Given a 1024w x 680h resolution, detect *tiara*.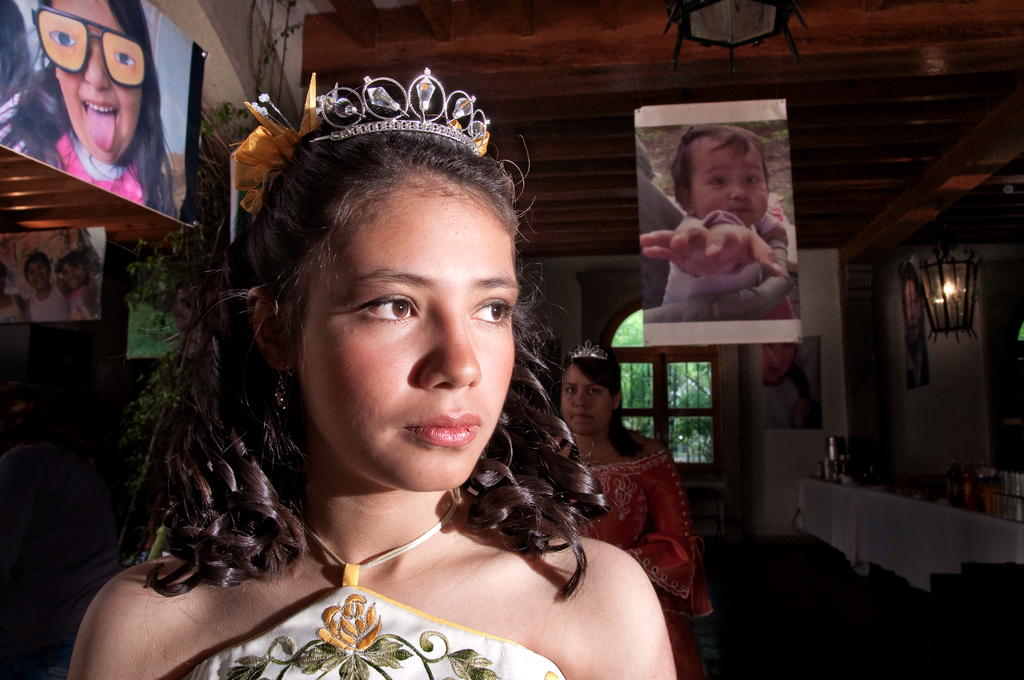
crop(309, 67, 490, 159).
